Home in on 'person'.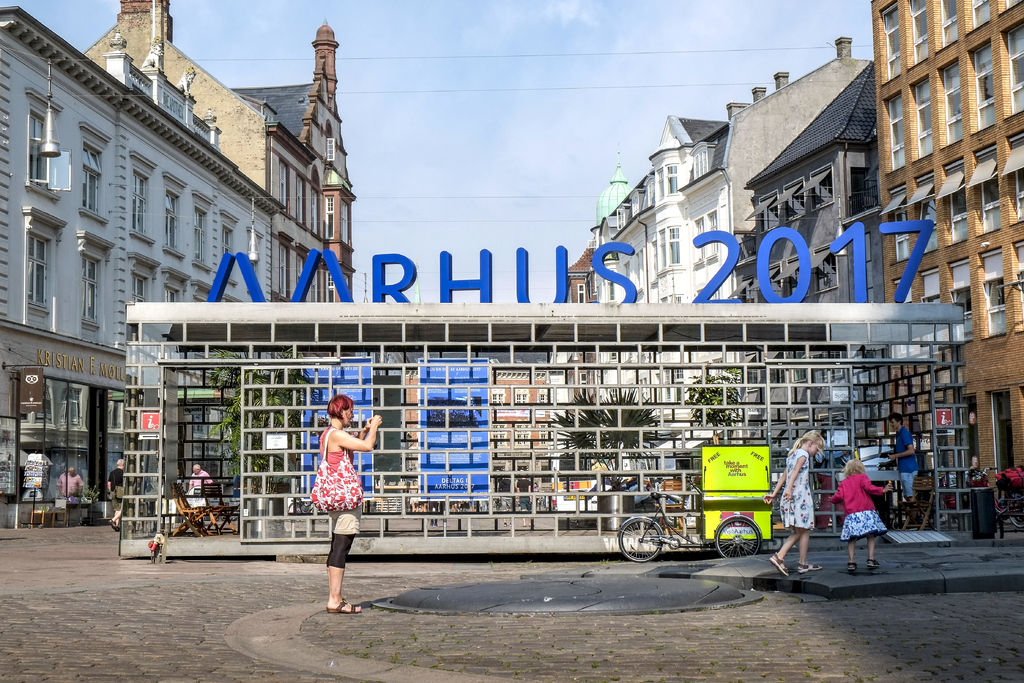
Homed in at locate(884, 413, 916, 533).
